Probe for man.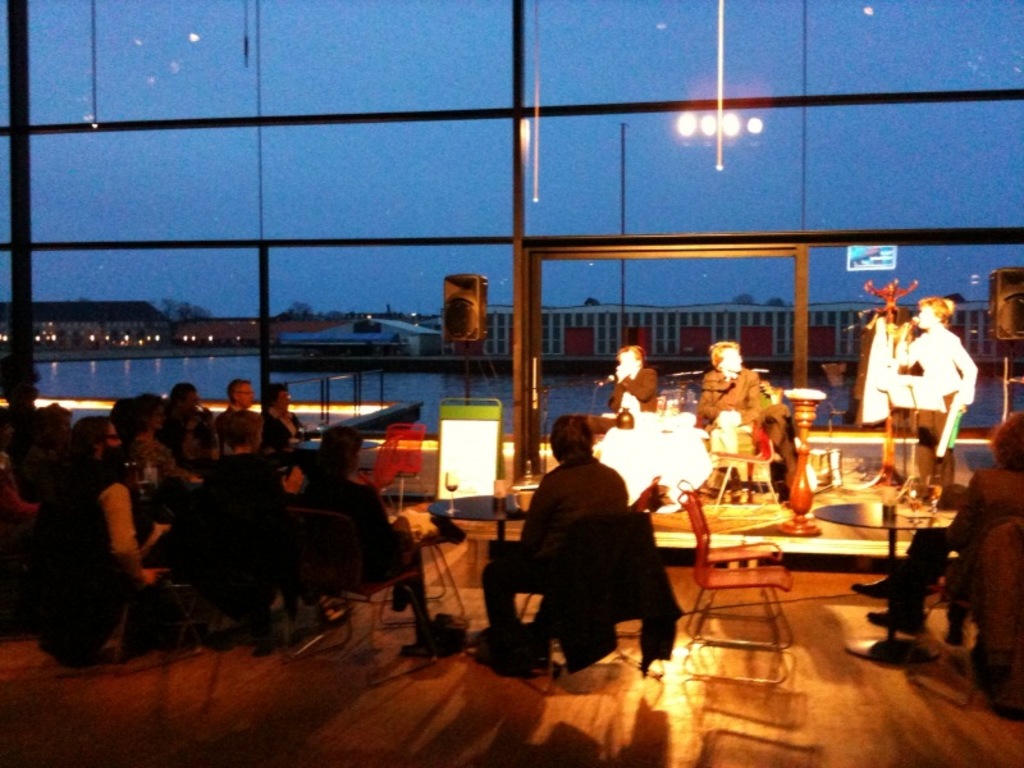
Probe result: crop(481, 413, 672, 692).
